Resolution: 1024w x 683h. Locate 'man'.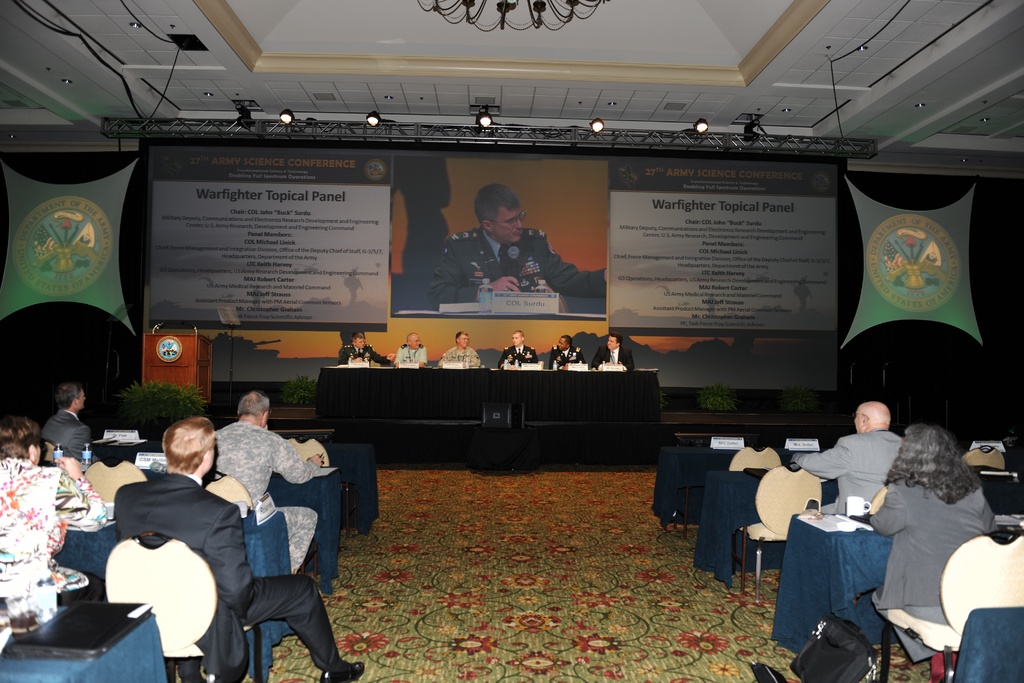
<bbox>394, 330, 426, 366</bbox>.
